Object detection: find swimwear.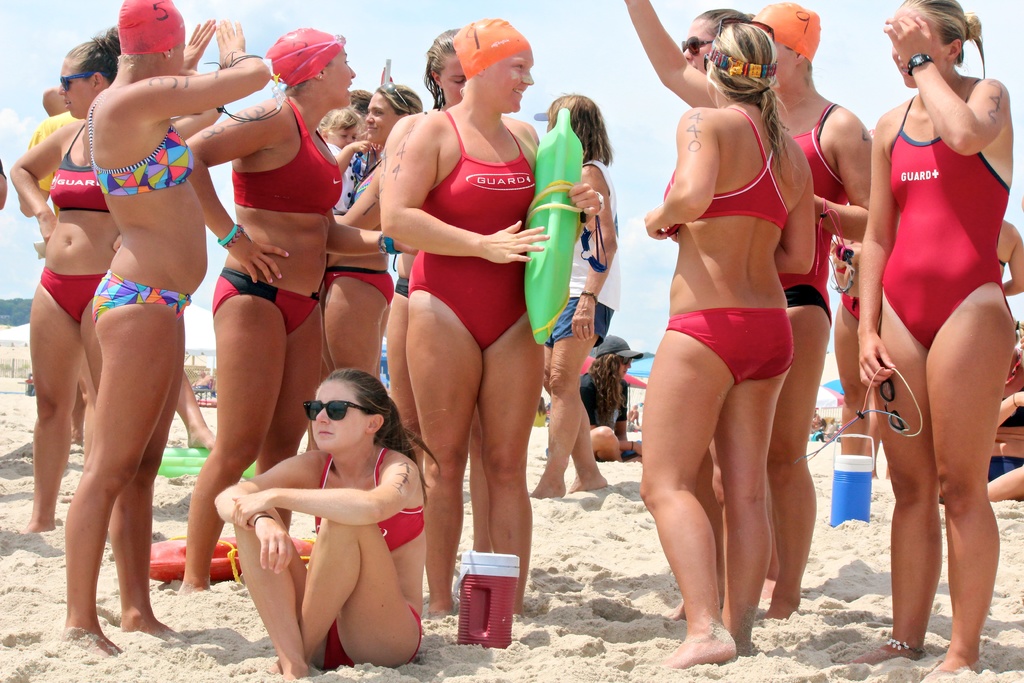
BBox(778, 94, 840, 324).
